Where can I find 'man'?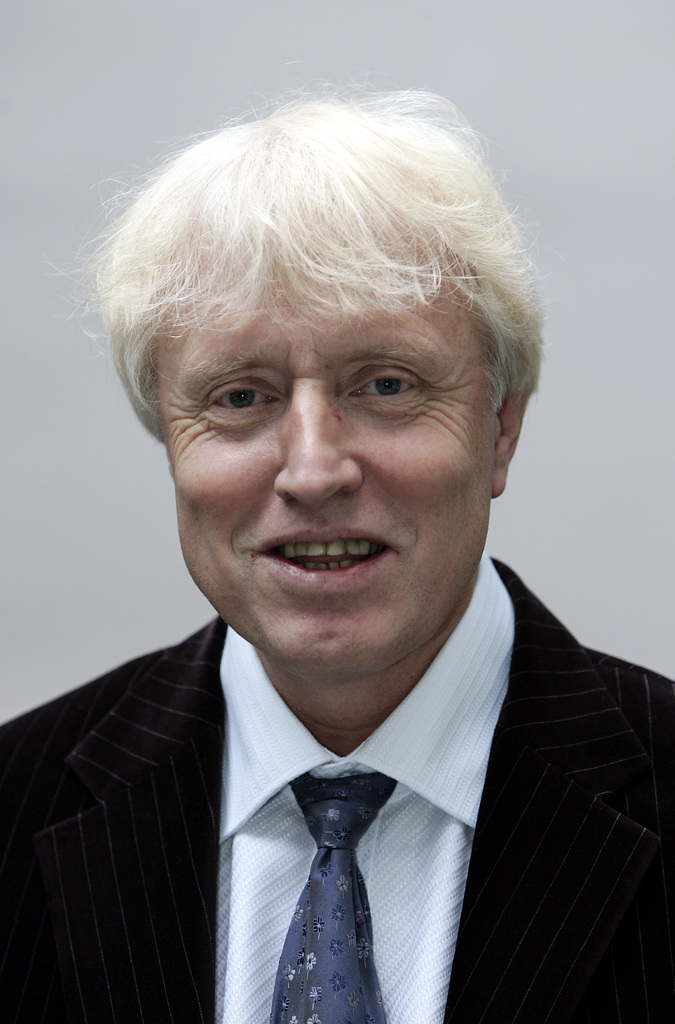
You can find it at {"x1": 5, "y1": 118, "x2": 665, "y2": 993}.
